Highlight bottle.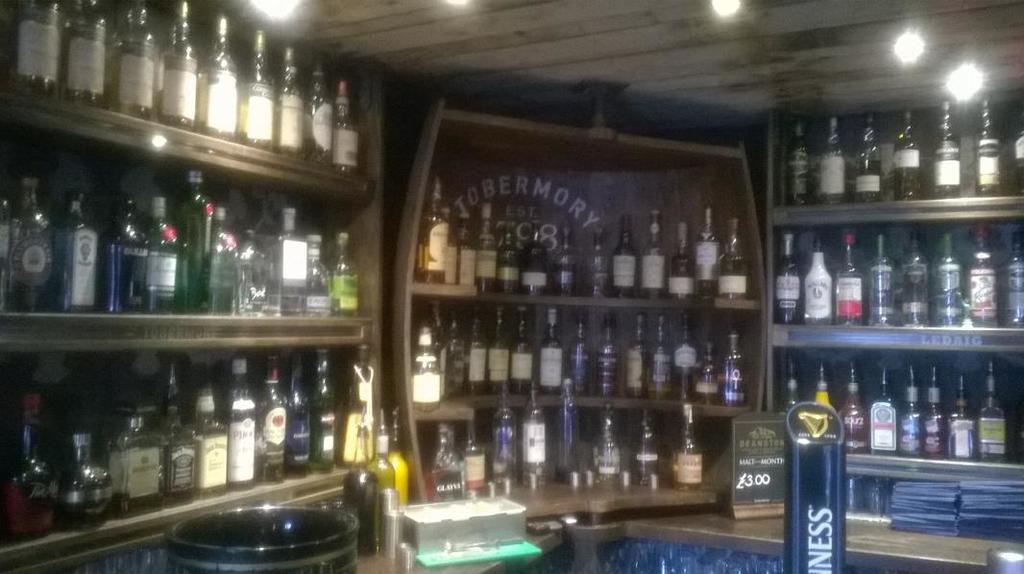
Highlighted region: {"left": 924, "top": 368, "right": 944, "bottom": 459}.
